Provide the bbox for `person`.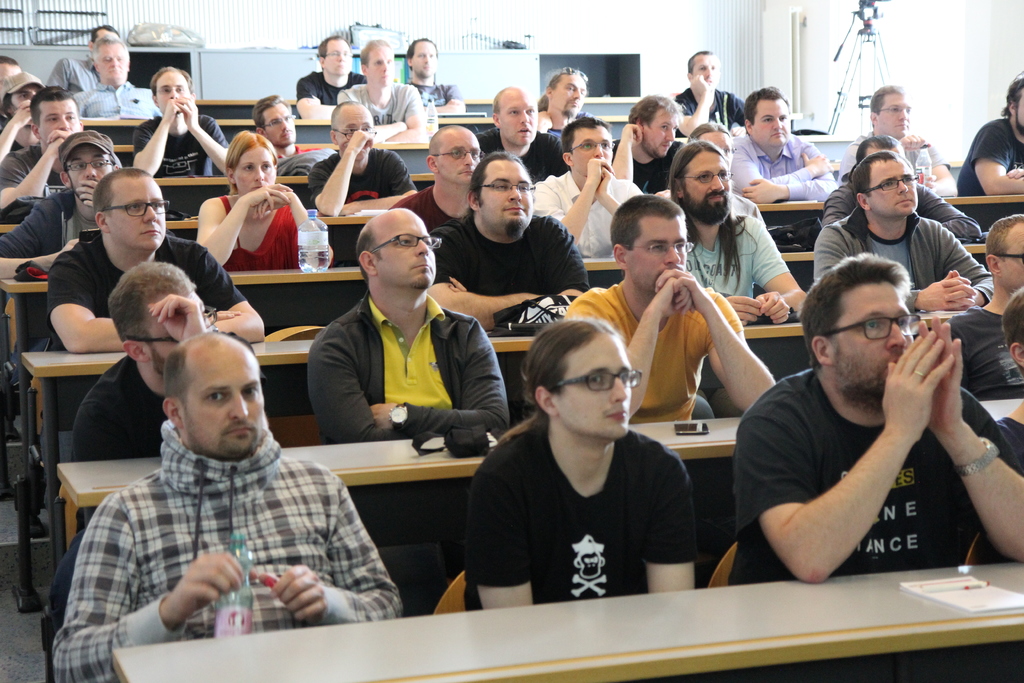
(left=535, top=64, right=585, bottom=138).
